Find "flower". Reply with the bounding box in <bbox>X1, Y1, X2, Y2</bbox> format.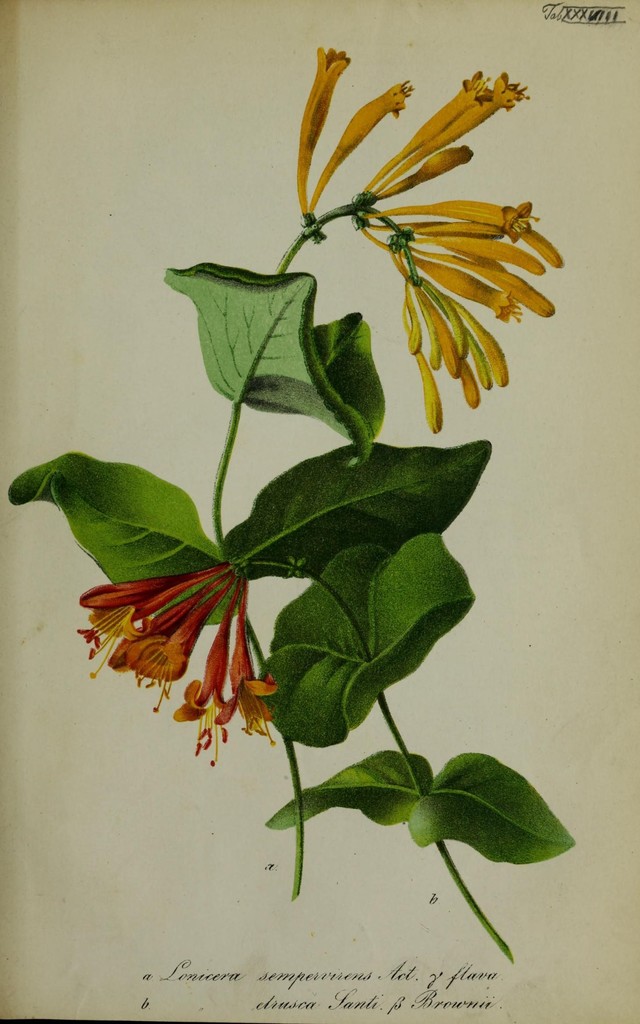
<bbox>69, 553, 288, 748</bbox>.
